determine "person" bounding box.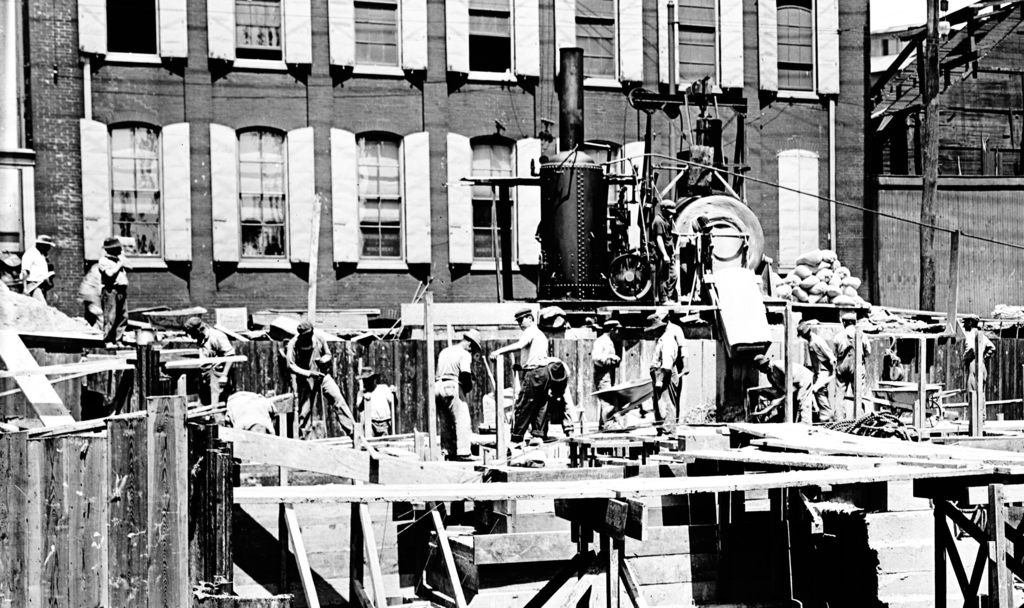
Determined: box(182, 316, 235, 412).
